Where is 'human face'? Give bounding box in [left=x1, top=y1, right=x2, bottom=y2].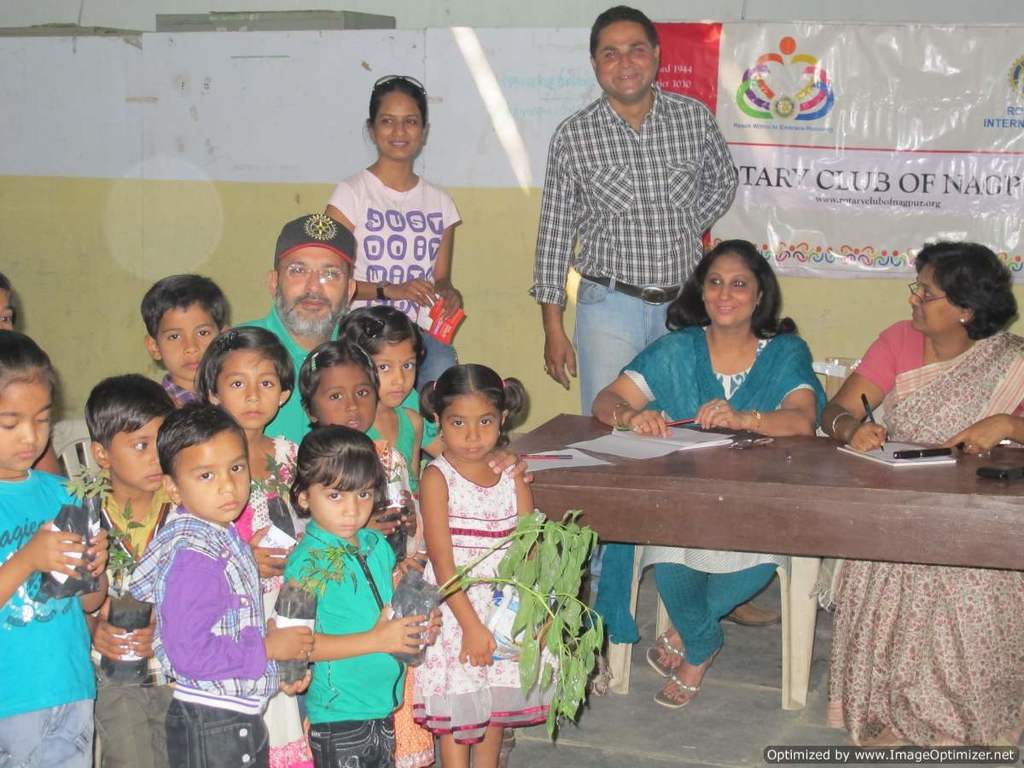
[left=0, top=381, right=55, bottom=474].
